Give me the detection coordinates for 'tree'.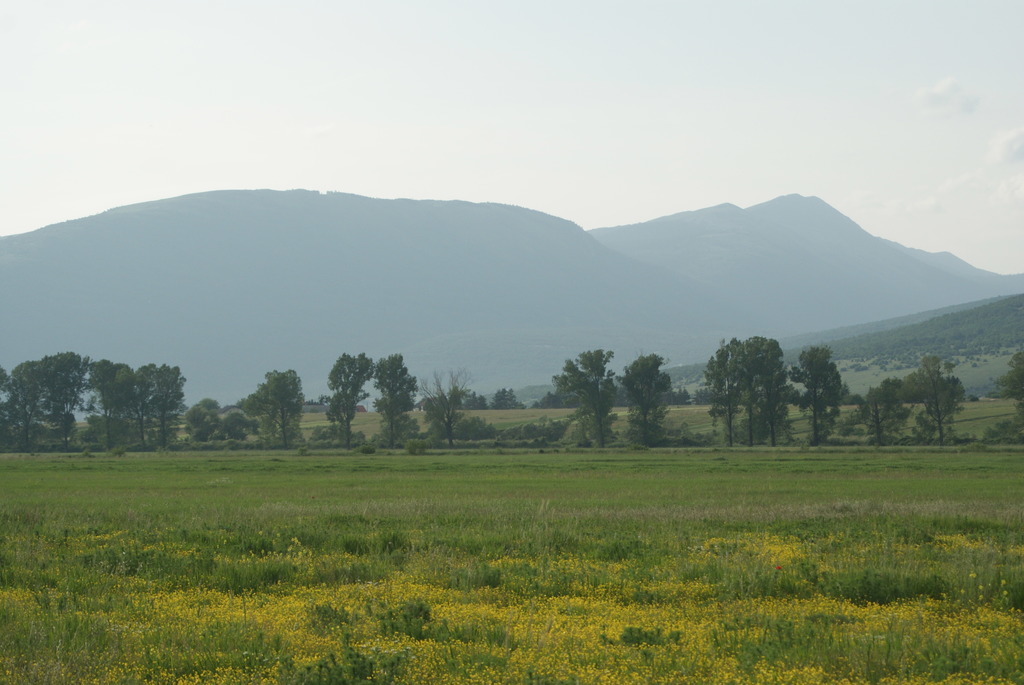
[x1=149, y1=360, x2=192, y2=449].
